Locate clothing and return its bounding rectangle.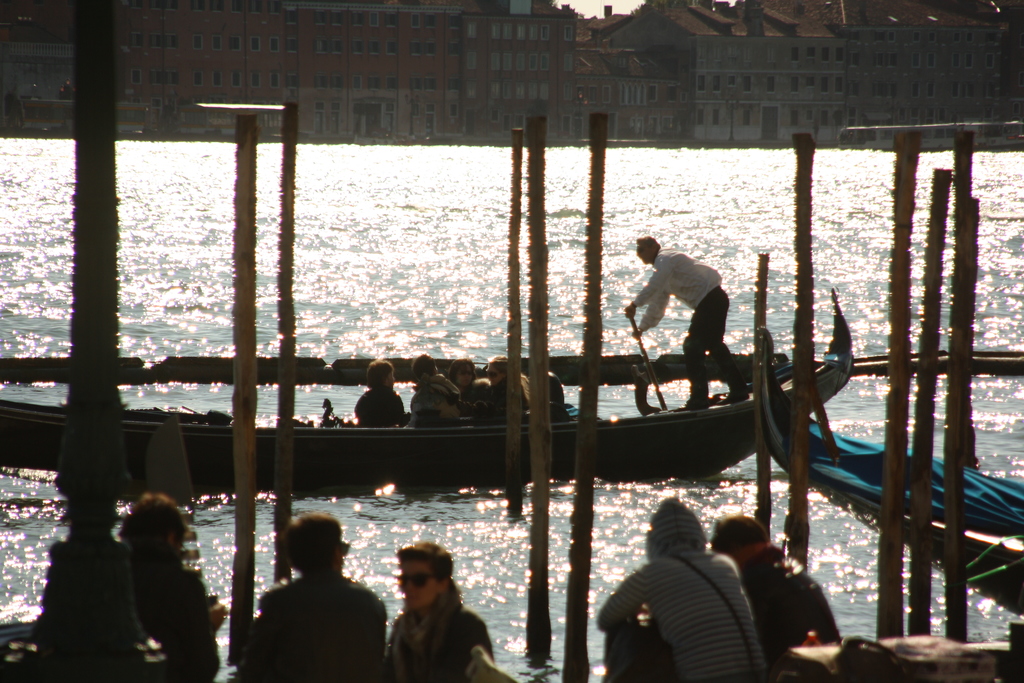
rect(358, 389, 405, 430).
